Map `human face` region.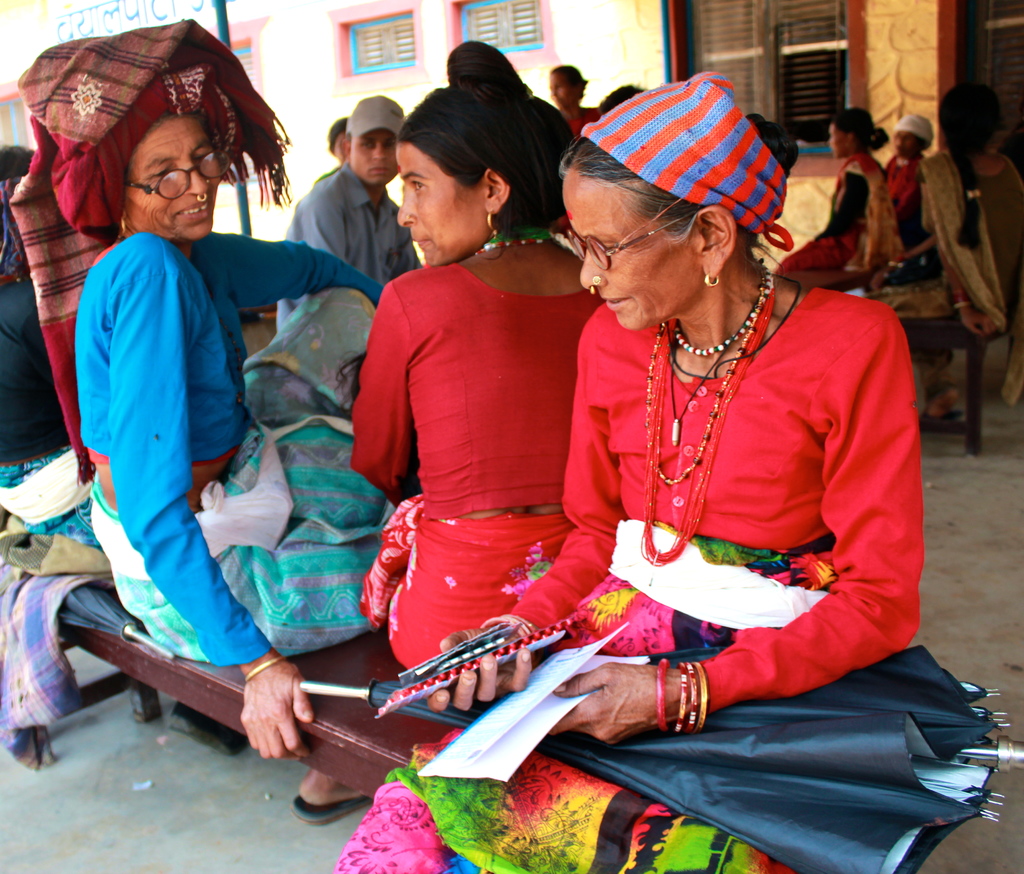
Mapped to 559 175 700 332.
